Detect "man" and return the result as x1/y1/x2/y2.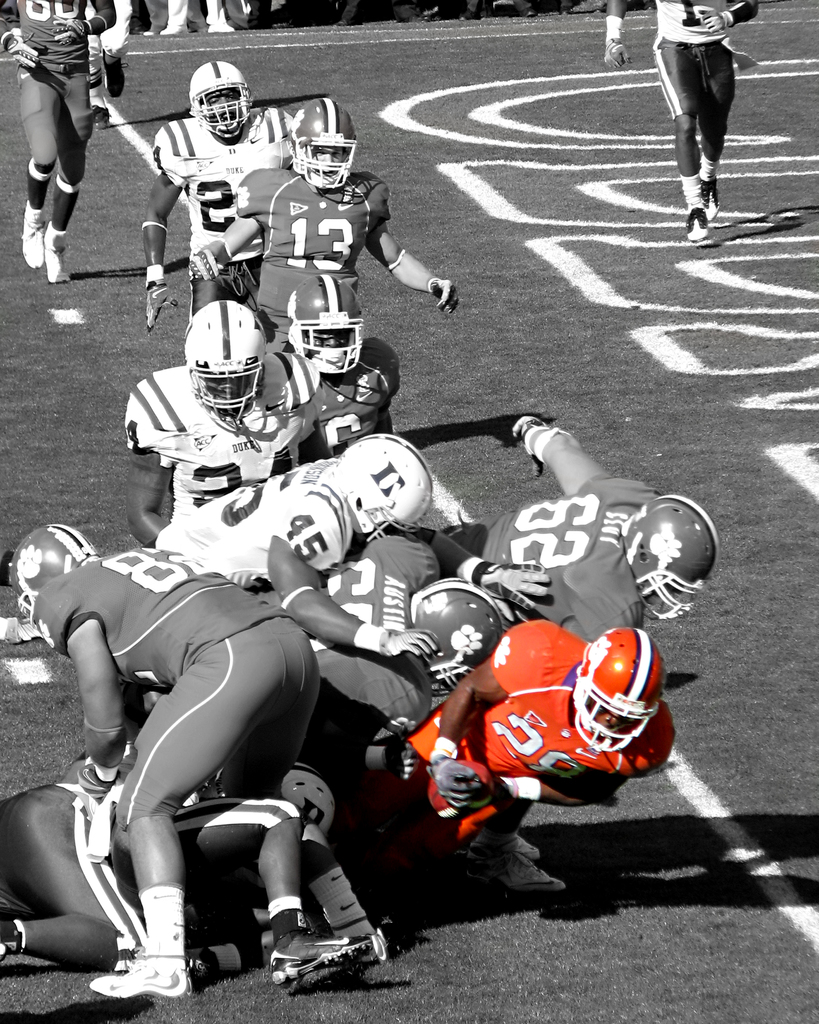
605/0/760/240.
